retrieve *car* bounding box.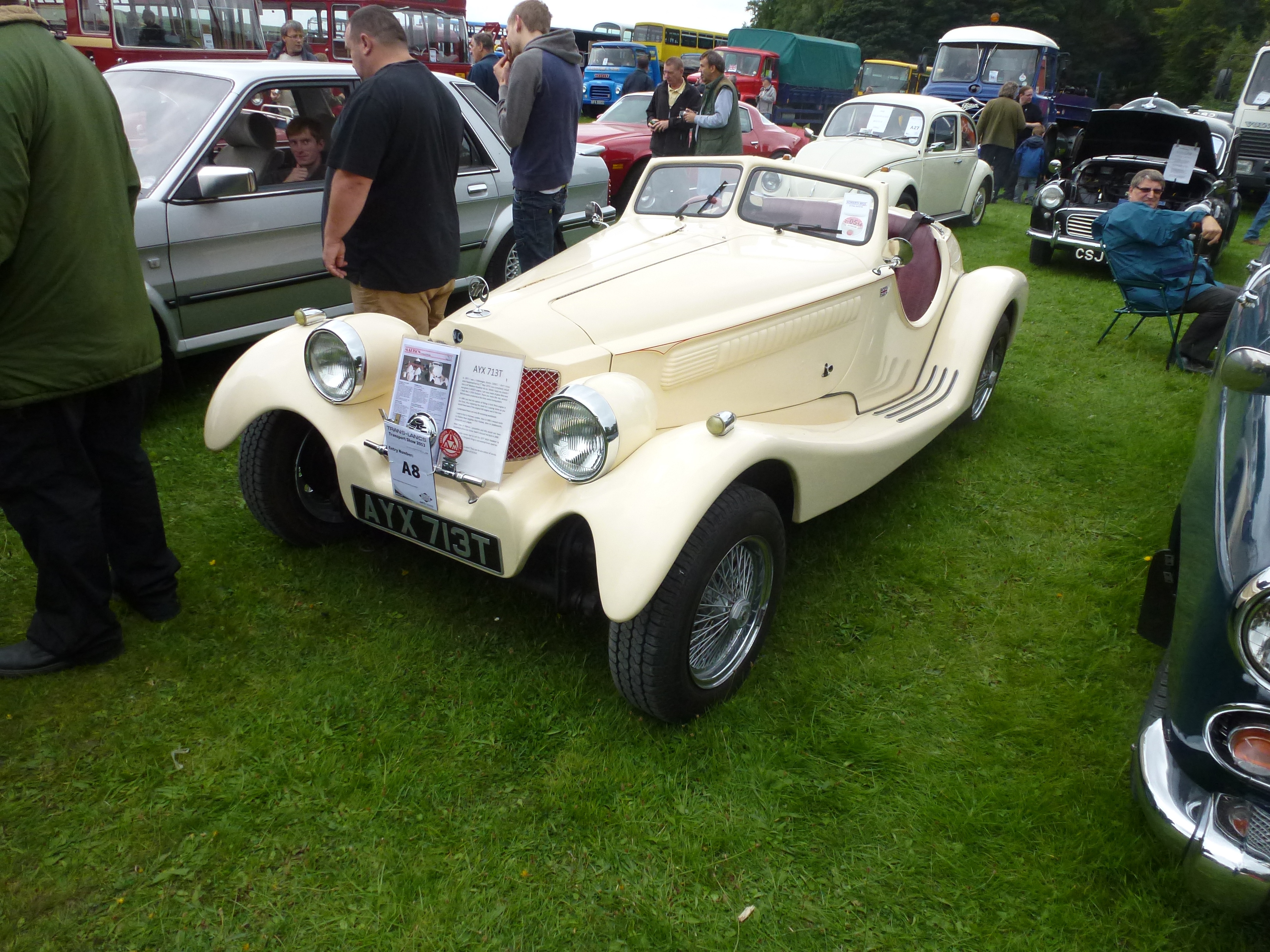
Bounding box: bbox(332, 73, 373, 267).
